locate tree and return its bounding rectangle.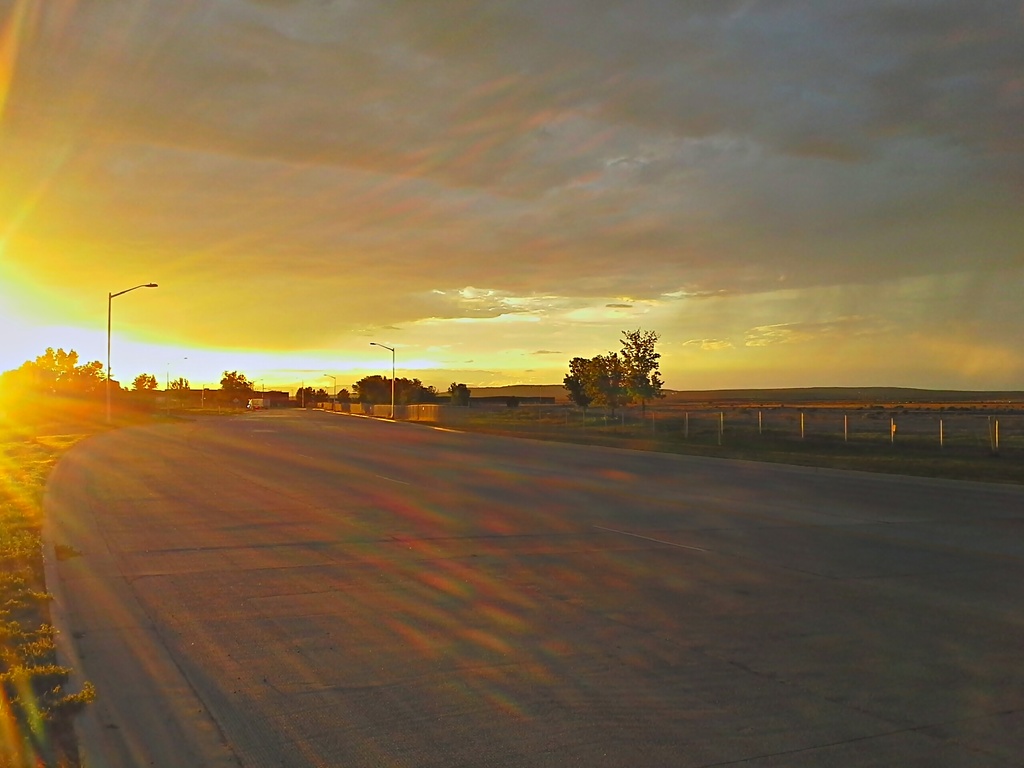
crop(348, 372, 443, 407).
